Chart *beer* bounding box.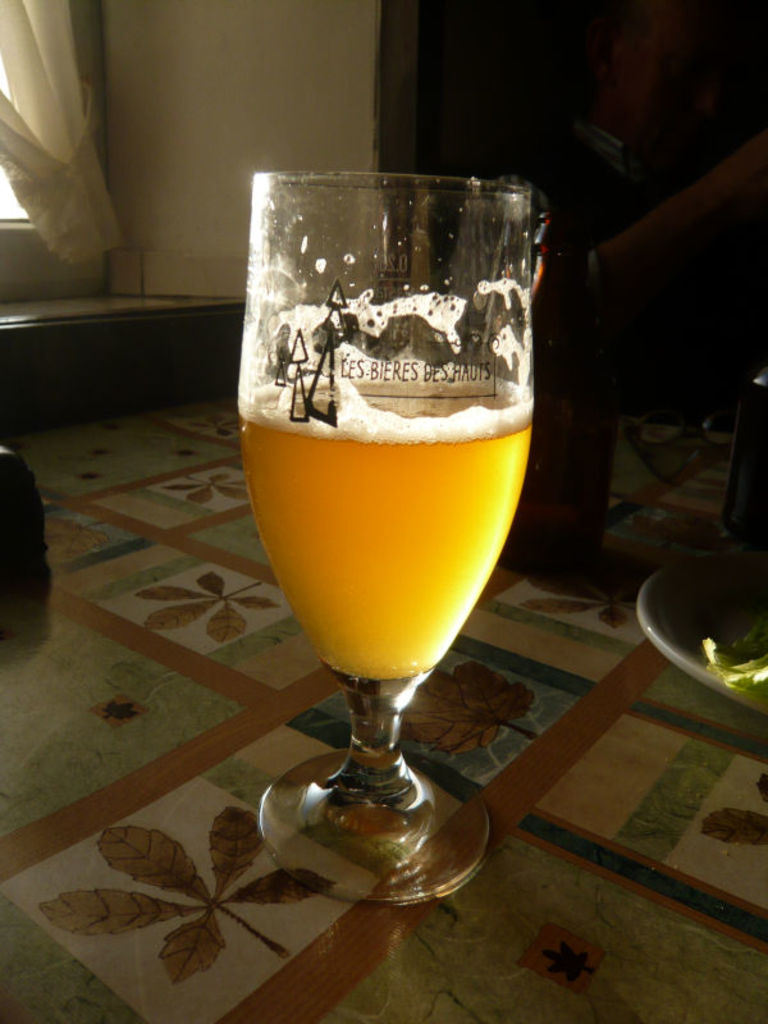
Charted: {"x1": 229, "y1": 362, "x2": 526, "y2": 678}.
